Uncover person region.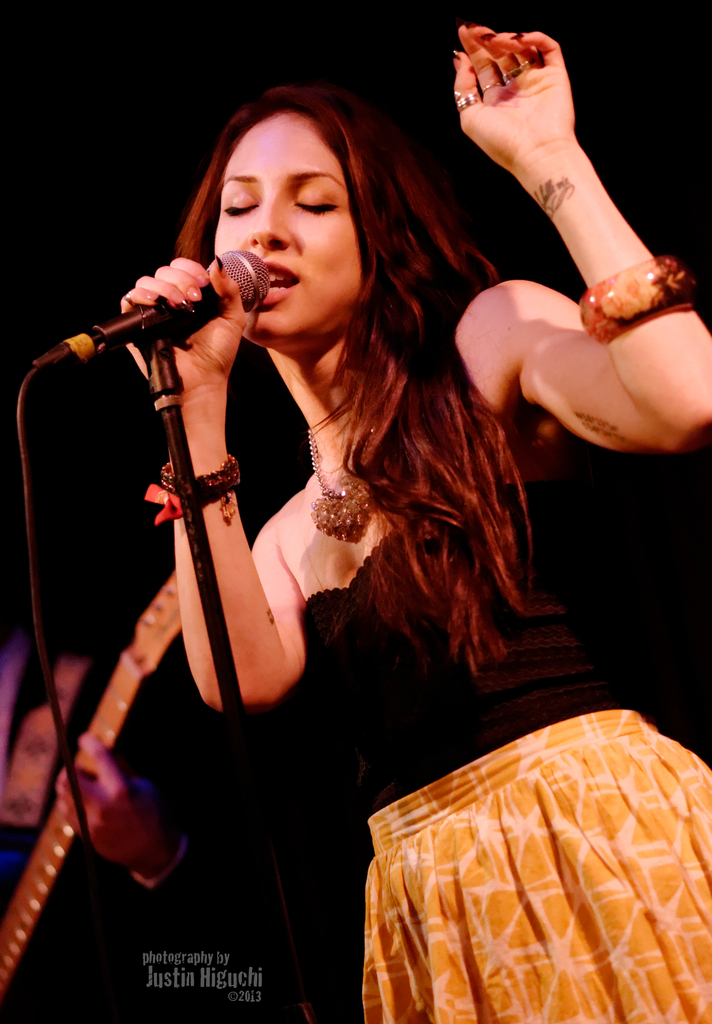
Uncovered: [117,7,711,1023].
